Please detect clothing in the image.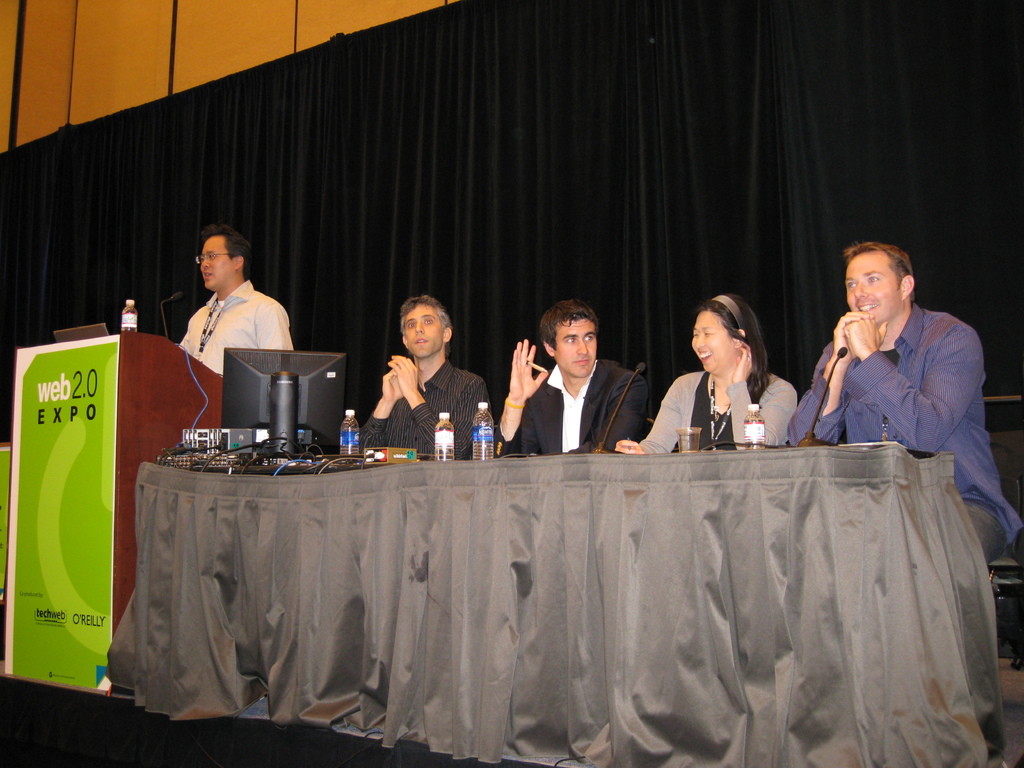
524,365,626,445.
